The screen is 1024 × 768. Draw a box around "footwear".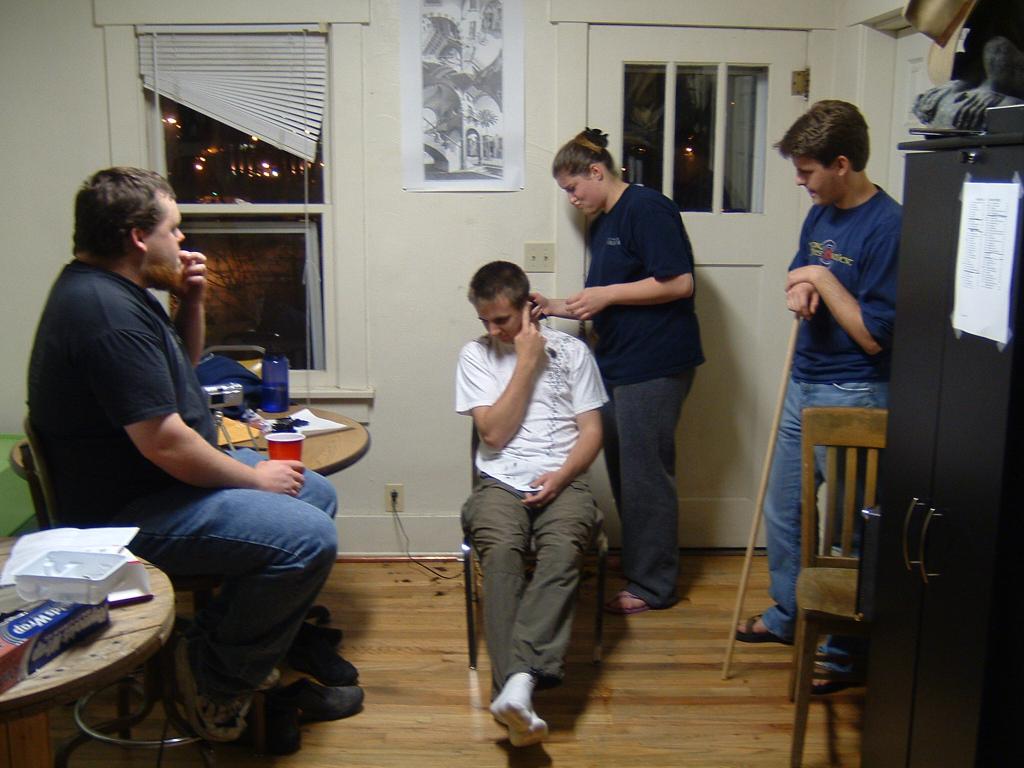
detection(738, 613, 781, 643).
